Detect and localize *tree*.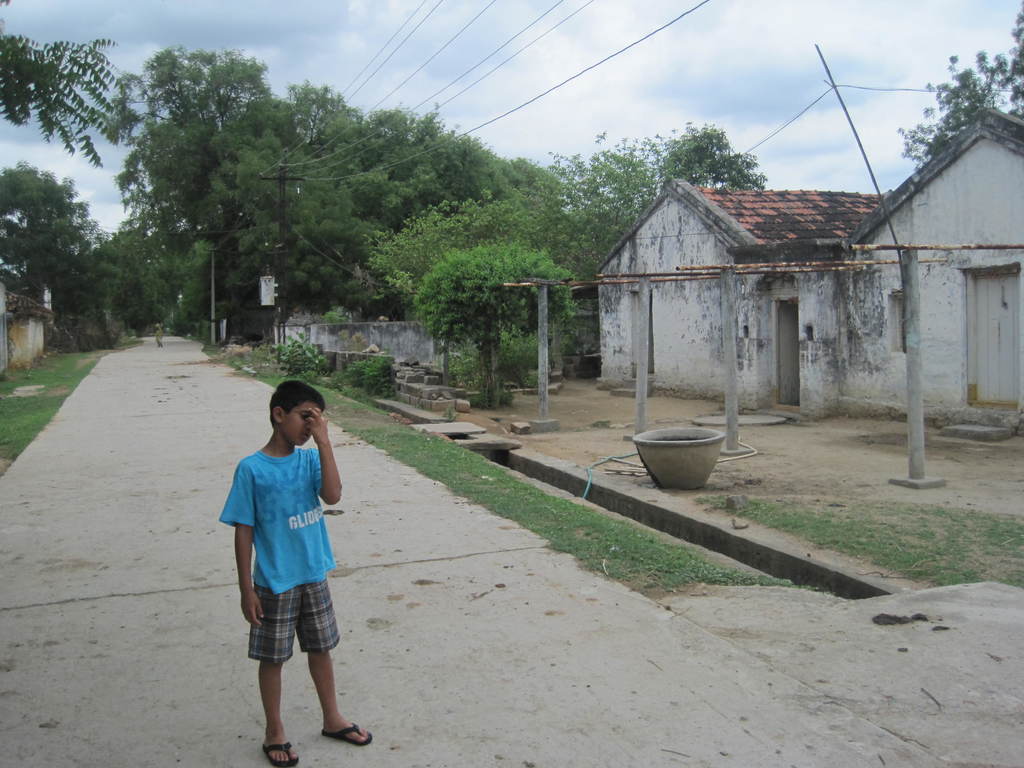
Localized at 541:125:675:264.
